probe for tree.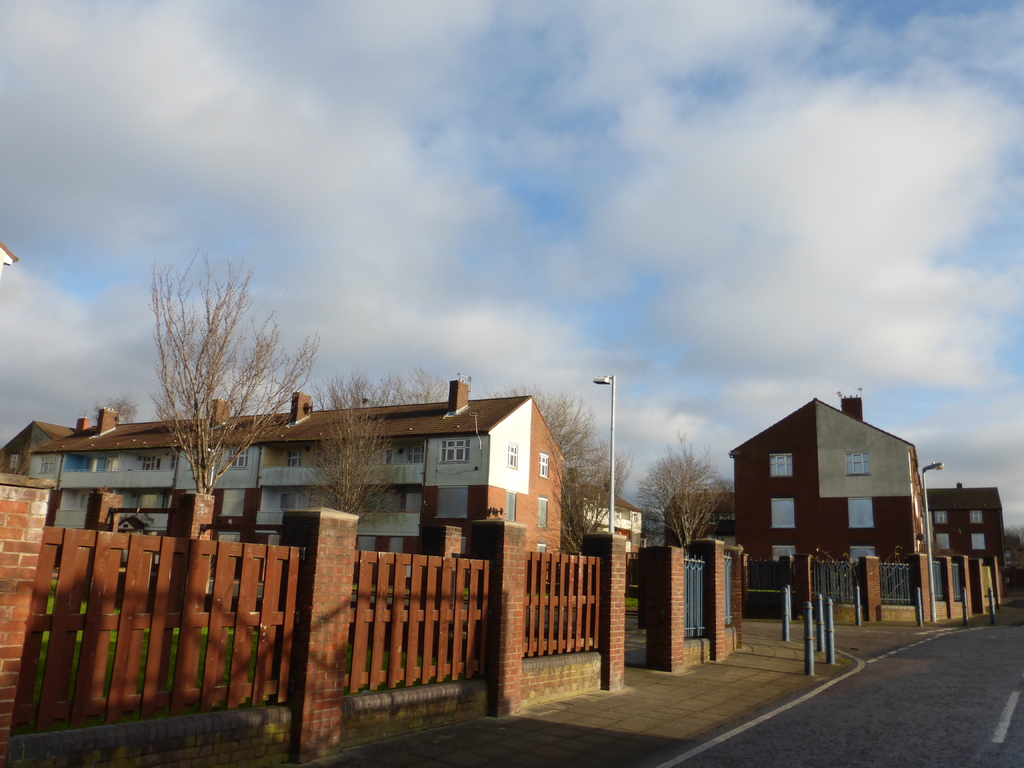
Probe result: [left=636, top=431, right=734, bottom=543].
